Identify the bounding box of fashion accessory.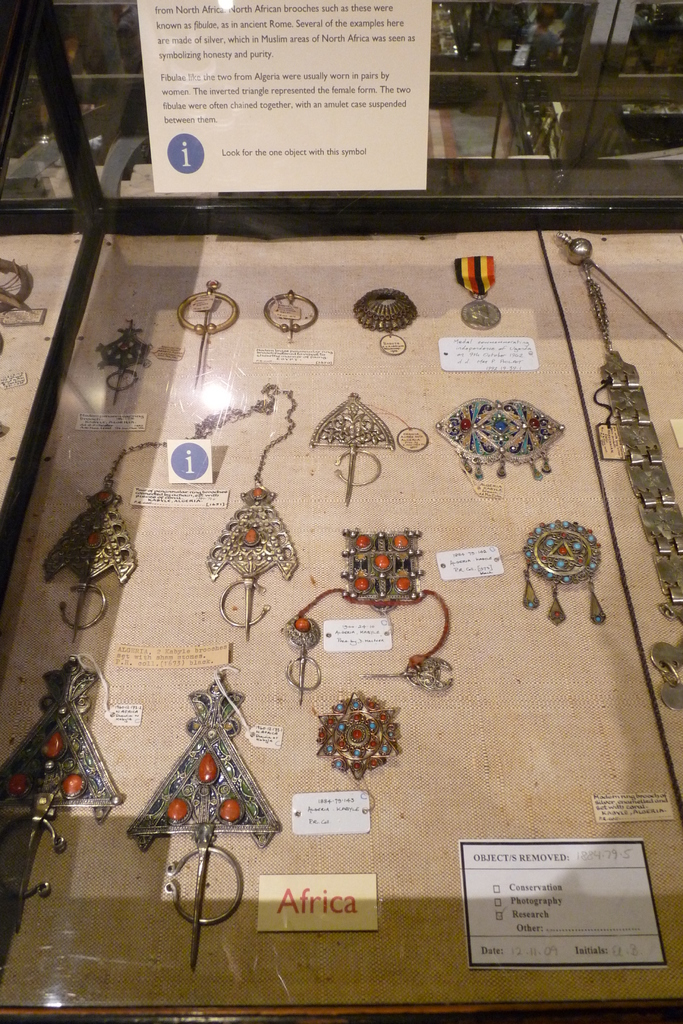
(left=90, top=316, right=151, bottom=414).
